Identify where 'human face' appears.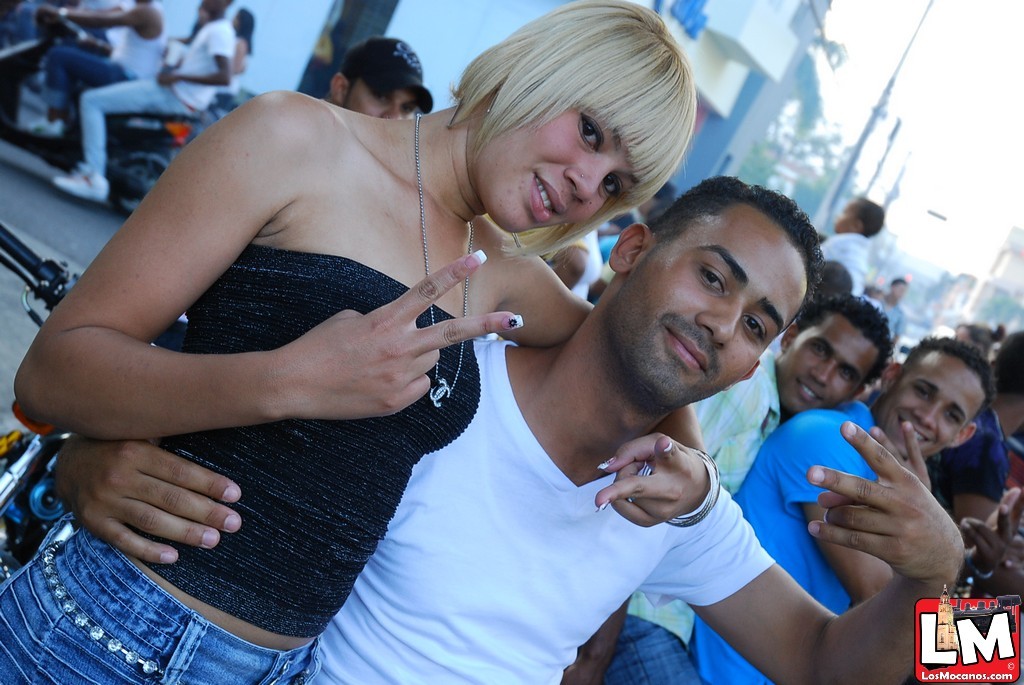
Appears at pyautogui.locateOnScreen(781, 321, 872, 405).
